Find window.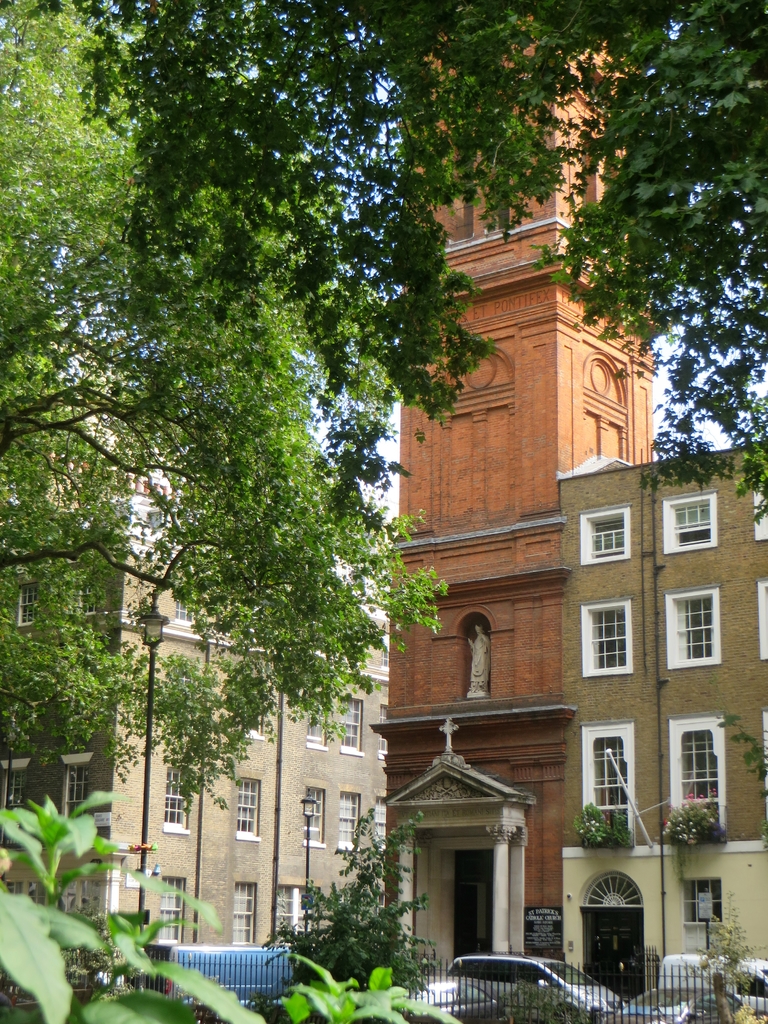
box(154, 872, 186, 936).
